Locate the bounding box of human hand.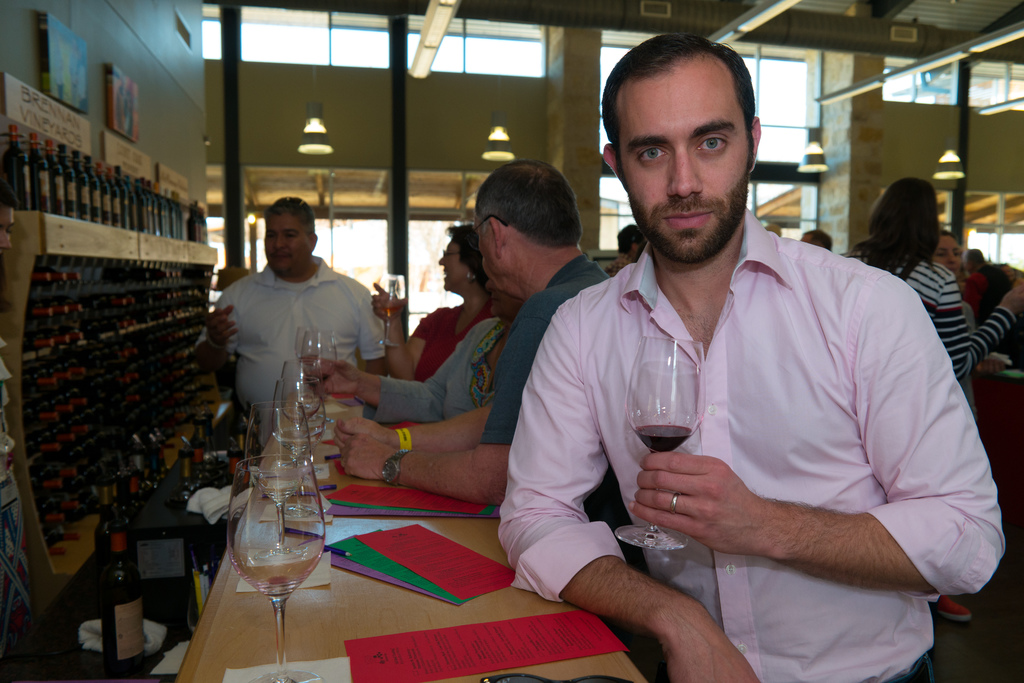
Bounding box: [x1=979, y1=361, x2=1005, y2=378].
